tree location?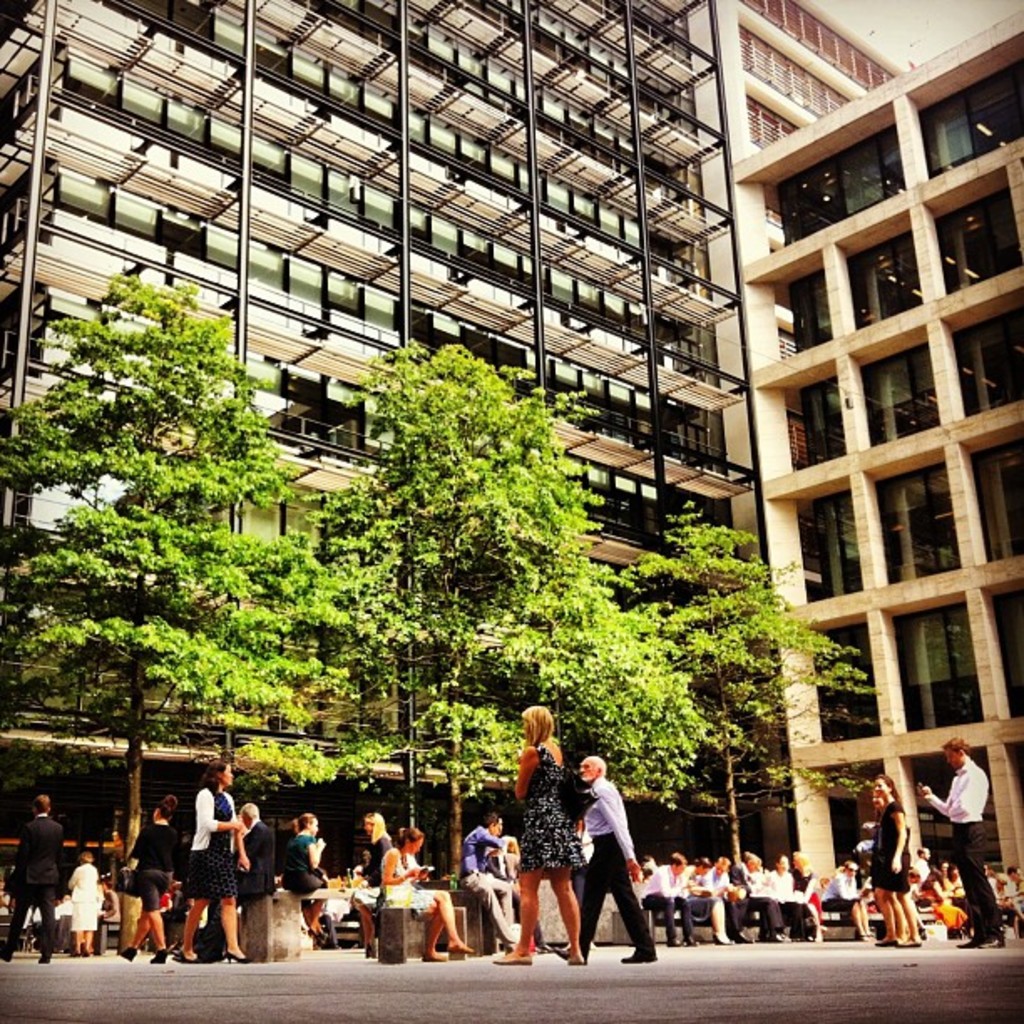
x1=291, y1=341, x2=709, y2=895
